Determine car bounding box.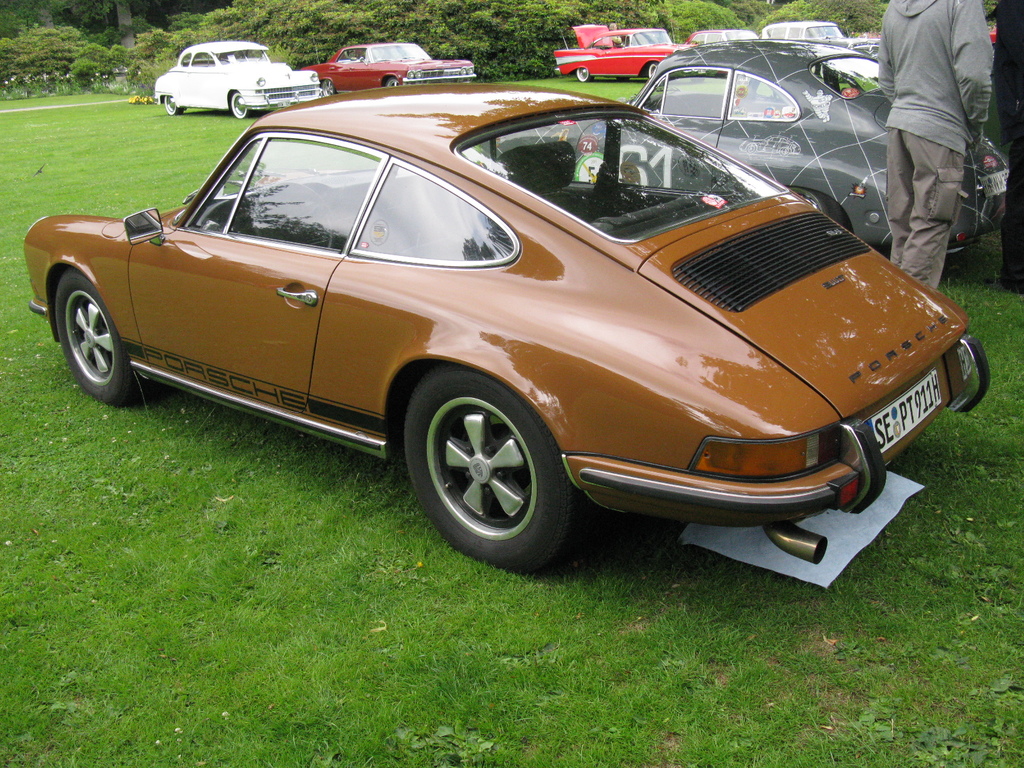
Determined: [149,29,320,119].
